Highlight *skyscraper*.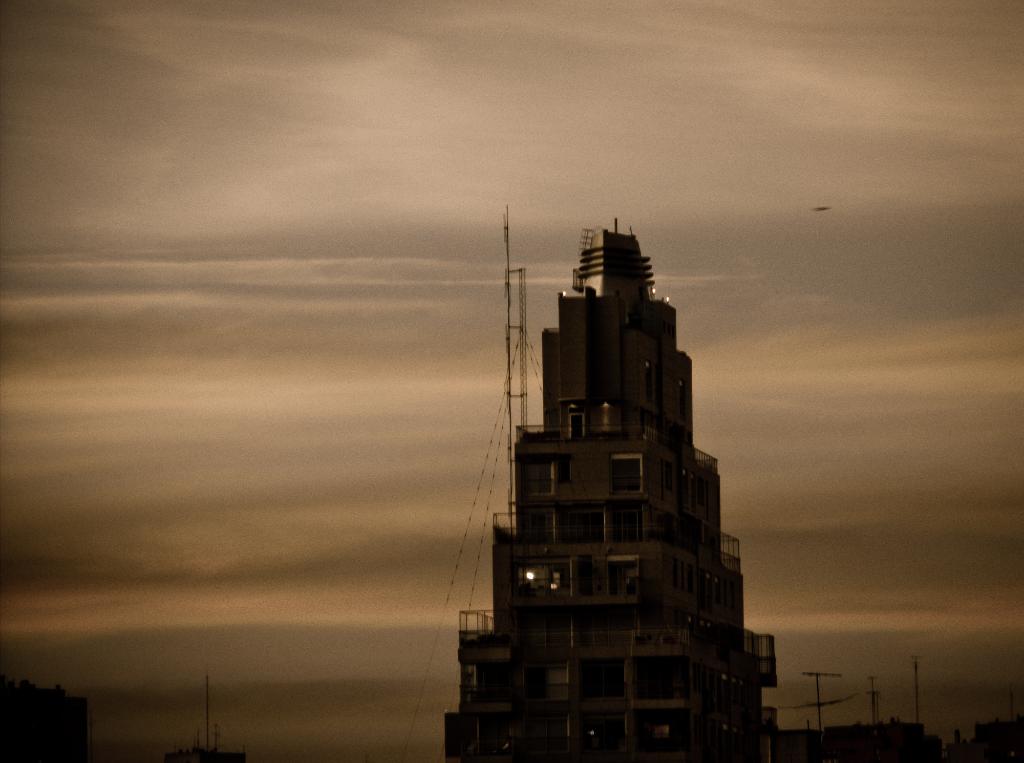
Highlighted region: x1=467, y1=198, x2=753, y2=746.
